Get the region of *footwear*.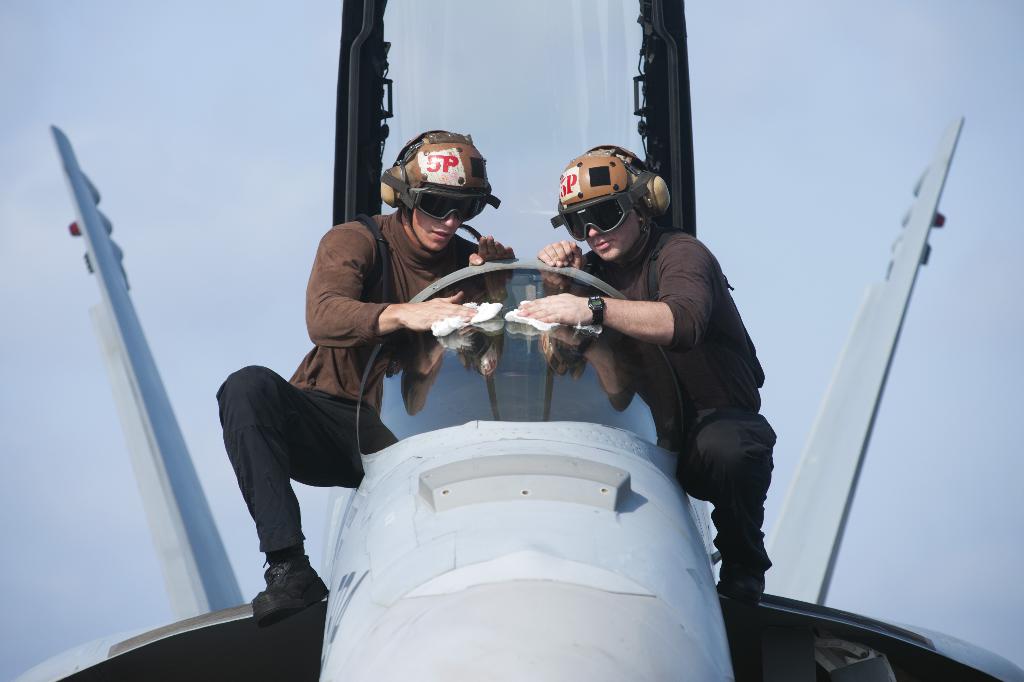
[x1=716, y1=568, x2=763, y2=609].
